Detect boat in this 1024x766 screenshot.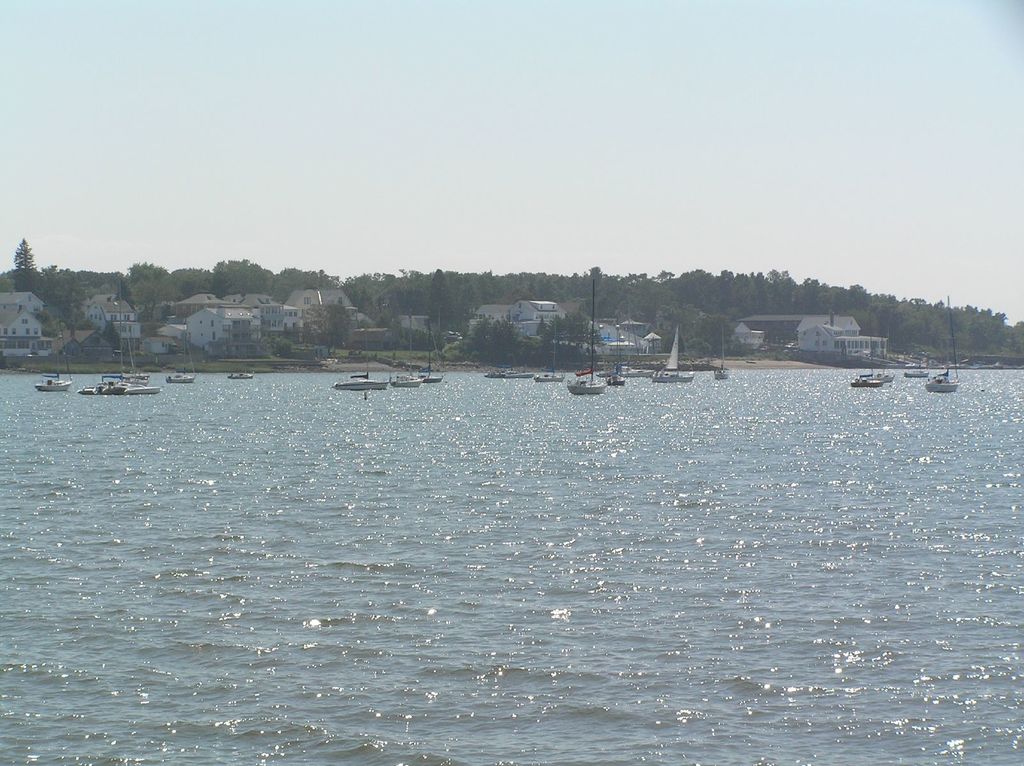
Detection: pyautogui.locateOnScreen(872, 324, 897, 384).
